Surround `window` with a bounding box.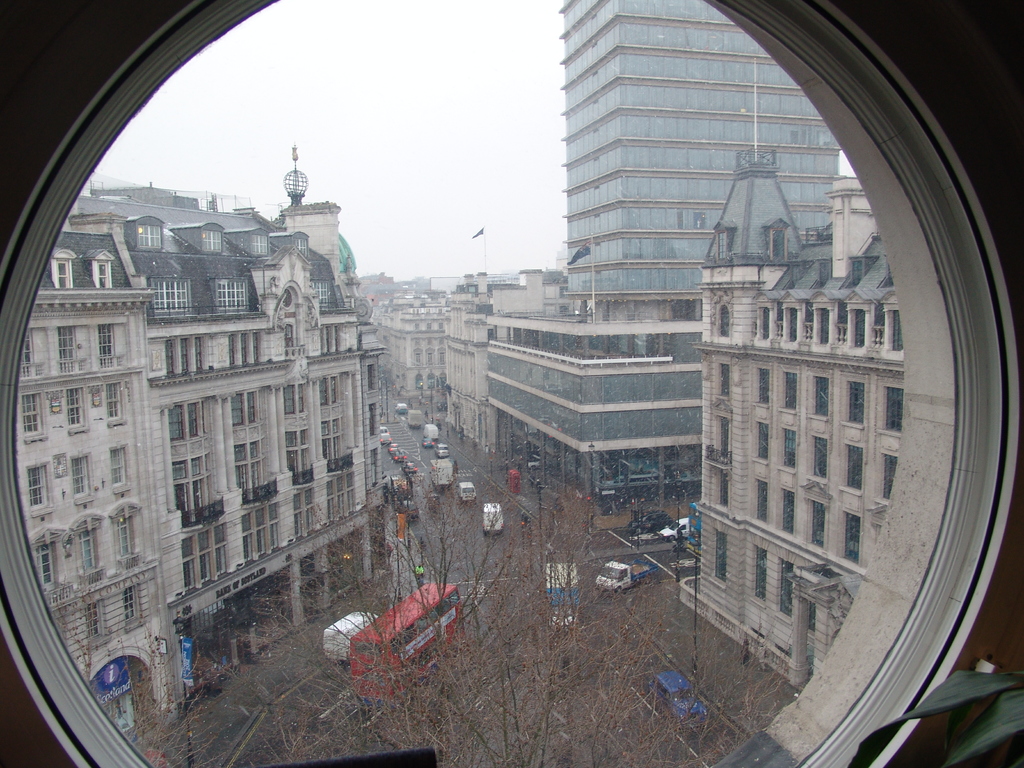
<box>878,385,906,430</box>.
